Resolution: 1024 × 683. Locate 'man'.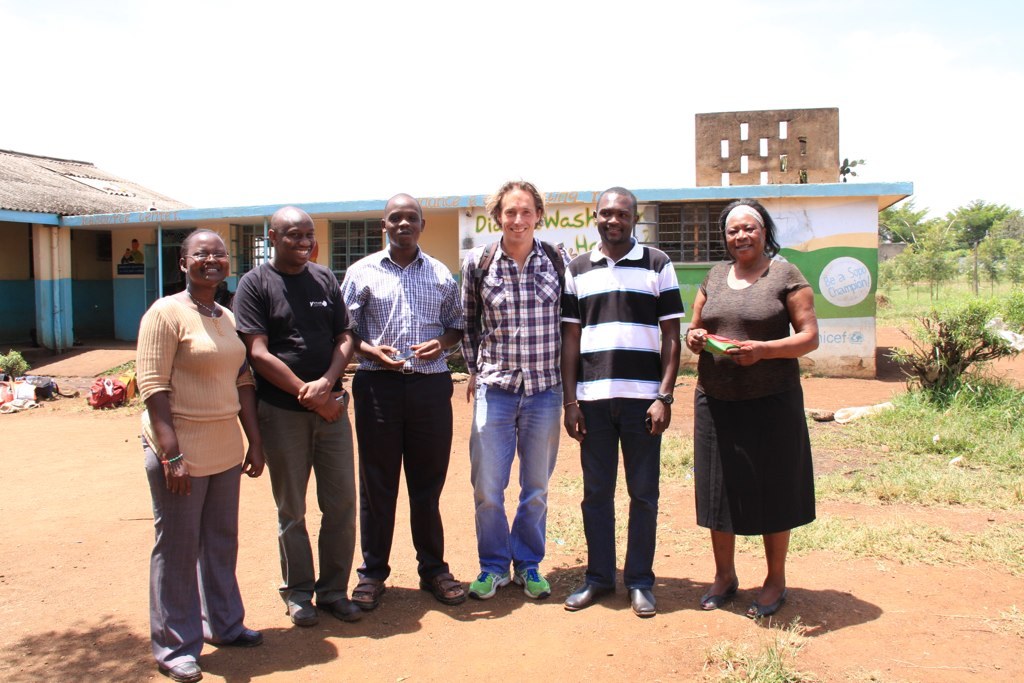
box(329, 191, 459, 627).
